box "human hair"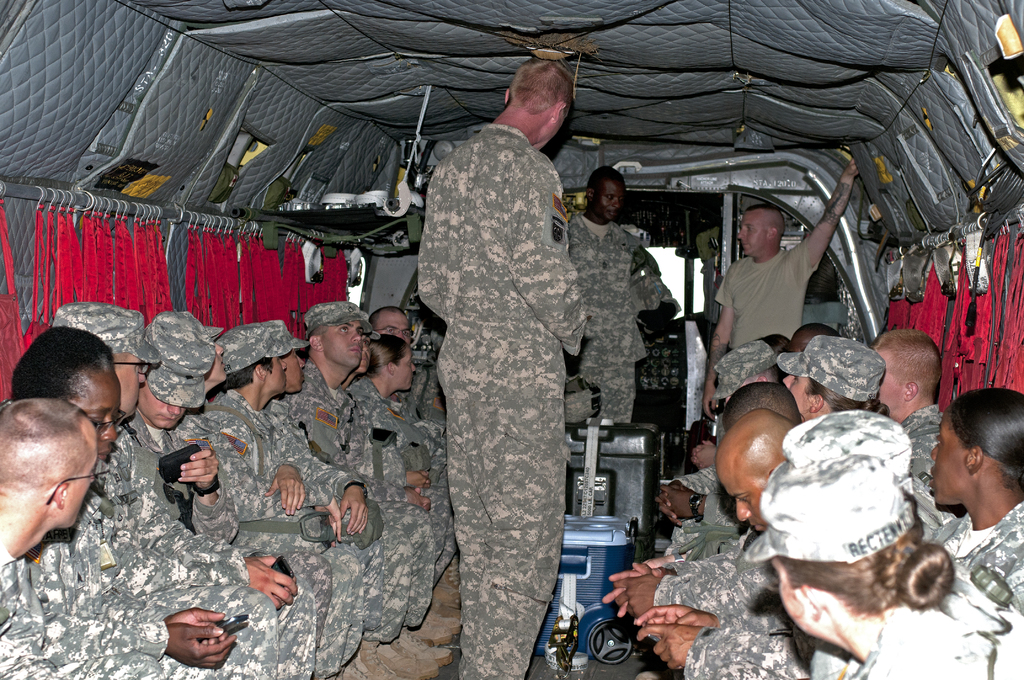
[902, 493, 925, 543]
